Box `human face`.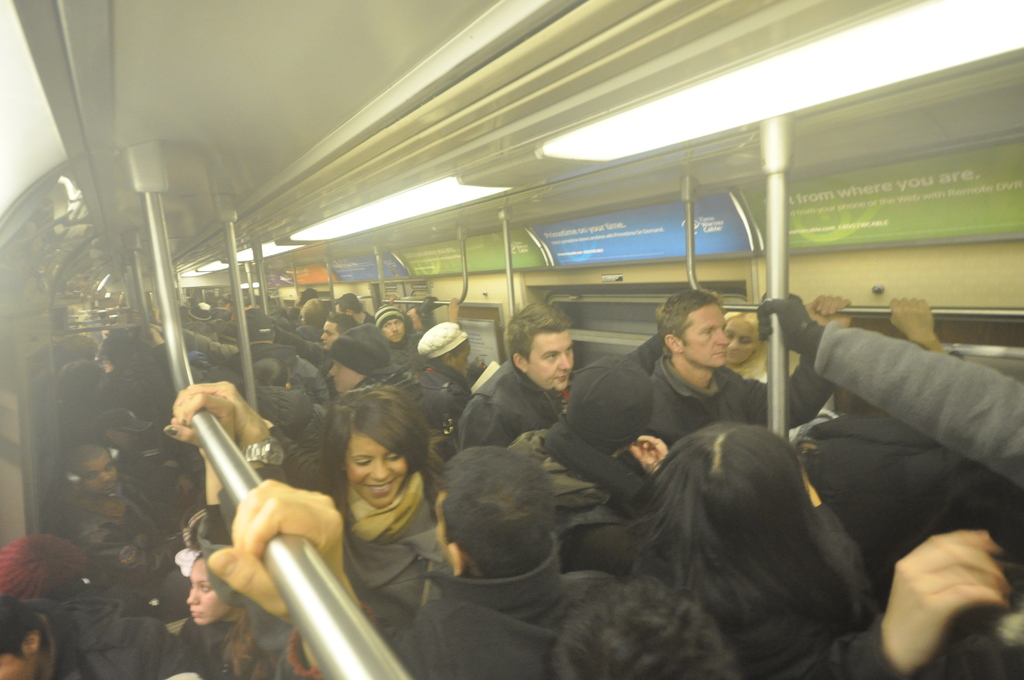
527, 334, 579, 390.
